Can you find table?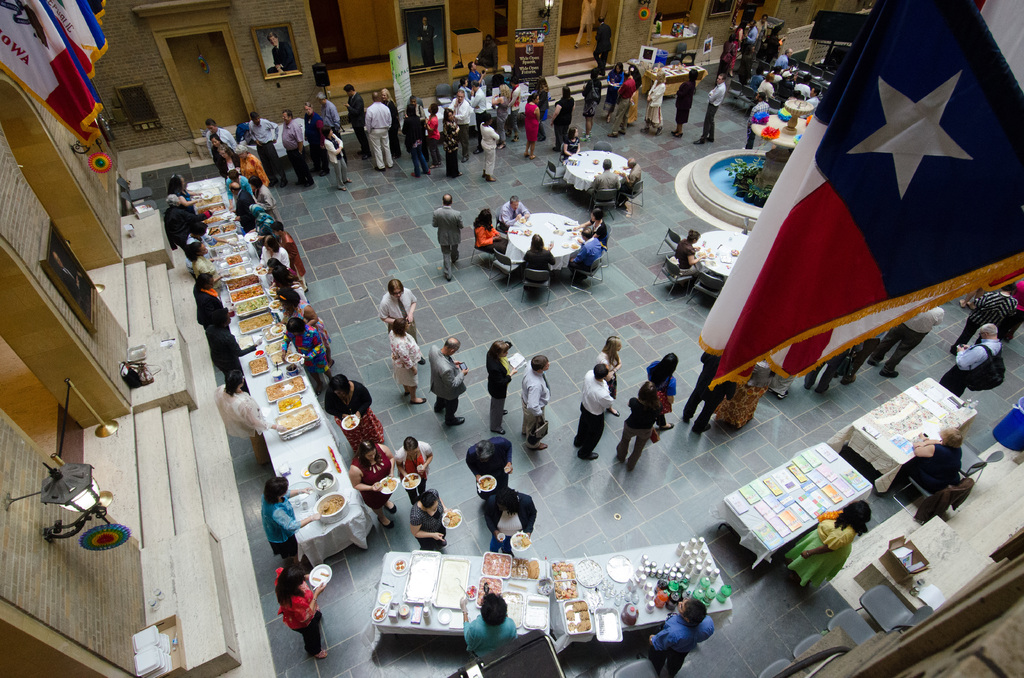
Yes, bounding box: [828,377,979,492].
